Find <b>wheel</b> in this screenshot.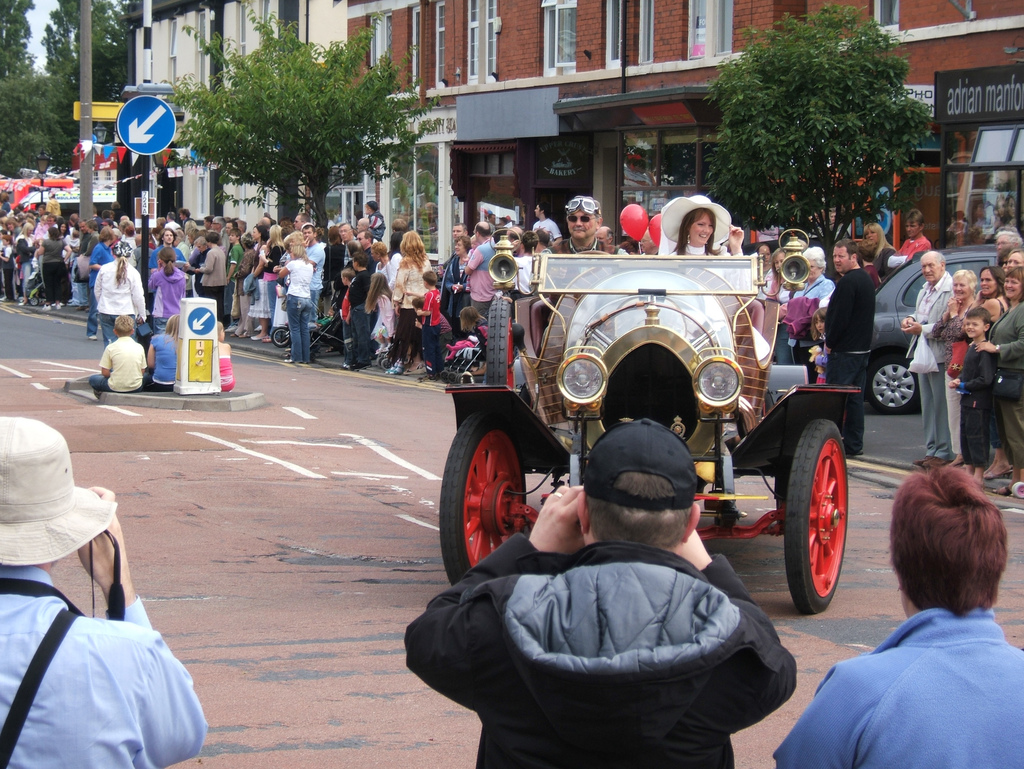
The bounding box for <b>wheel</b> is rect(375, 355, 385, 368).
